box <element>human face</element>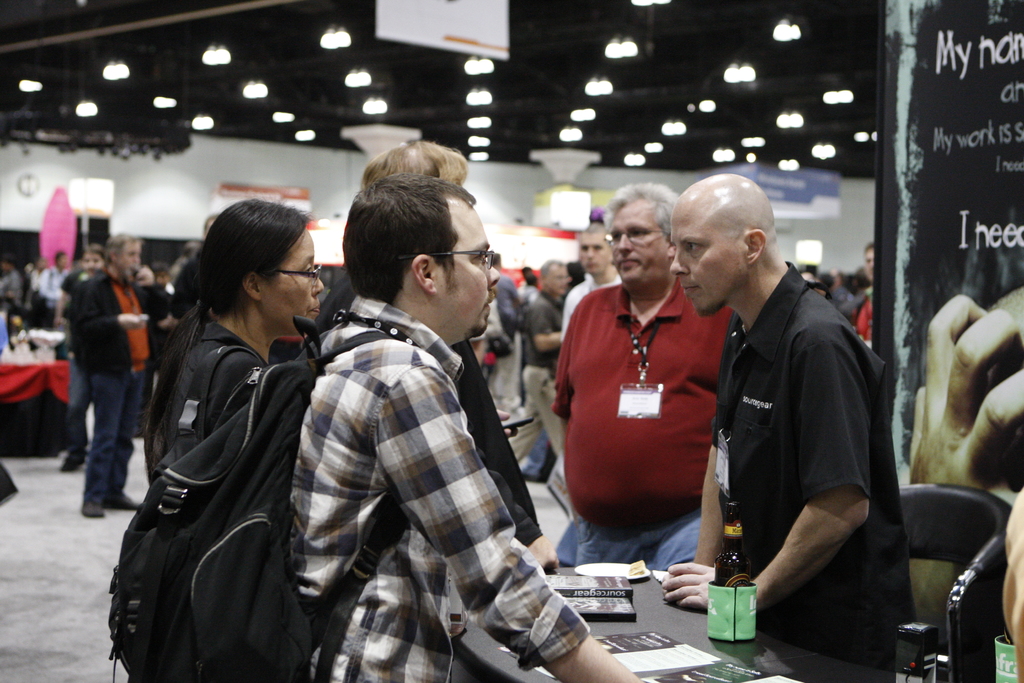
259/228/321/334
